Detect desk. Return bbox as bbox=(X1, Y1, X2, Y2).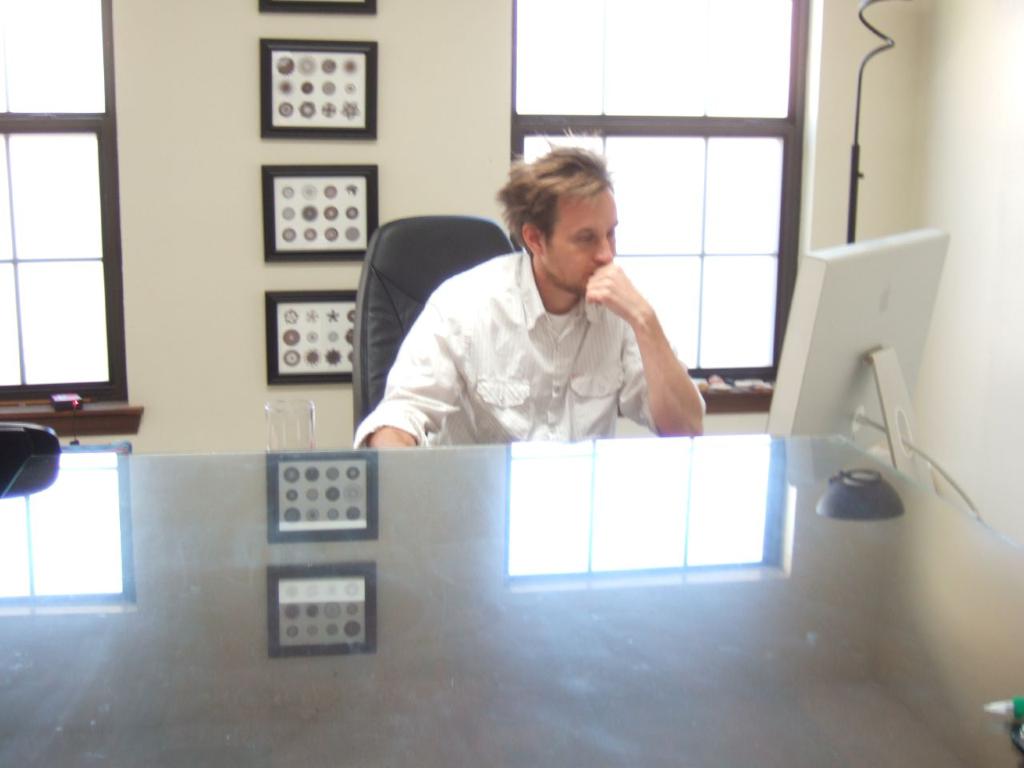
bbox=(0, 431, 1023, 767).
